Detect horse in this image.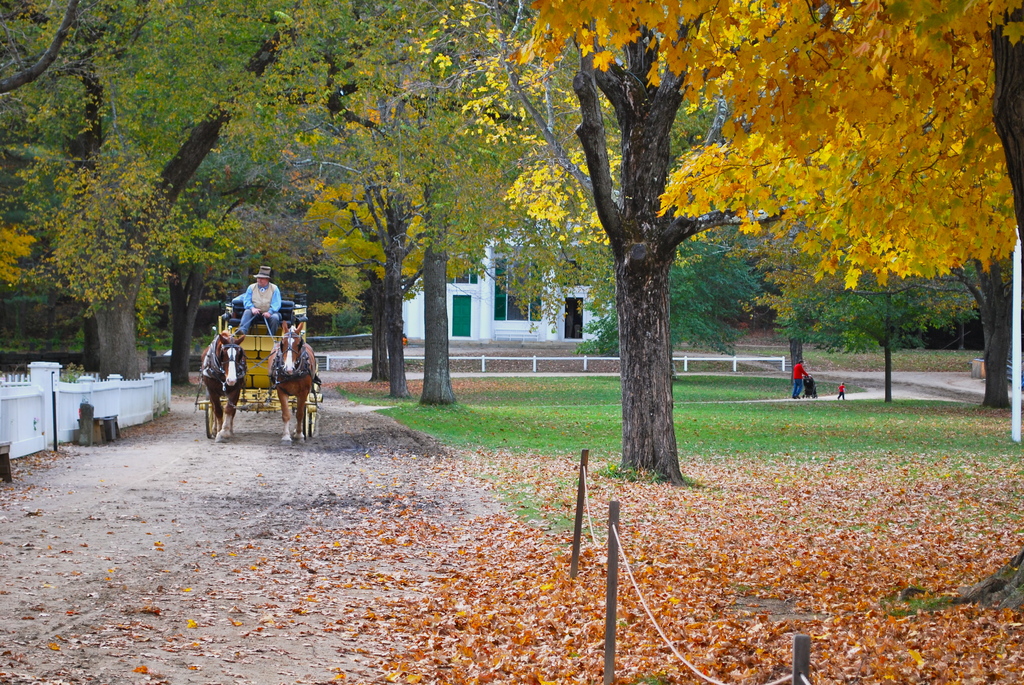
Detection: box=[204, 328, 249, 443].
